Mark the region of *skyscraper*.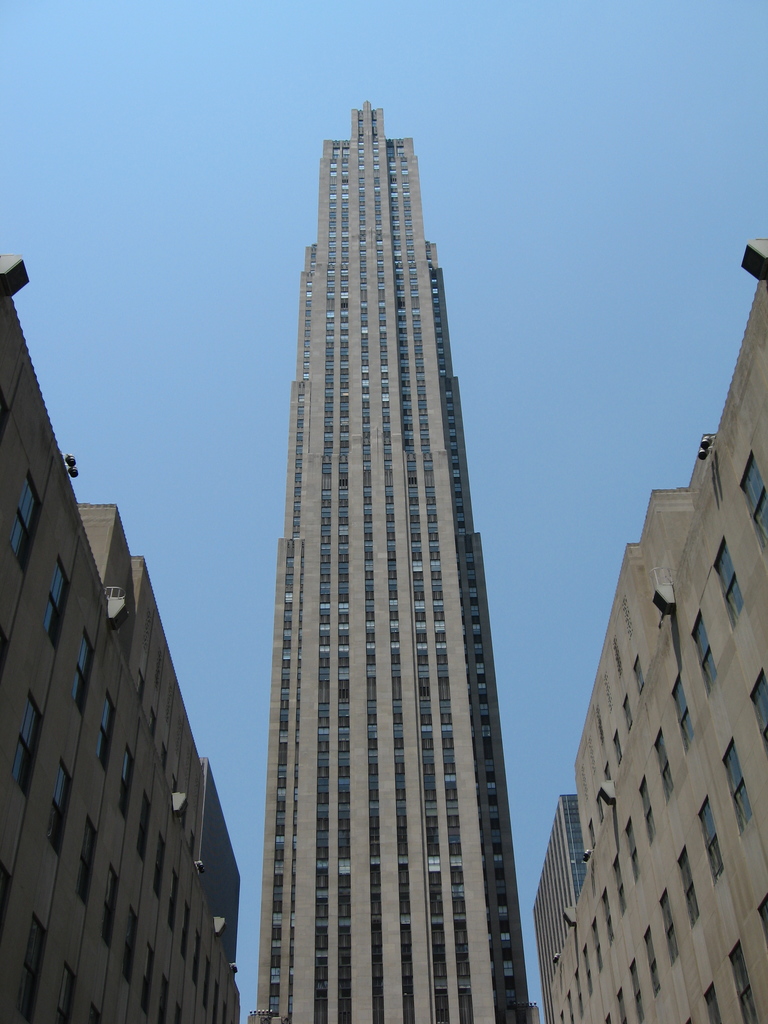
Region: box(241, 98, 538, 1023).
